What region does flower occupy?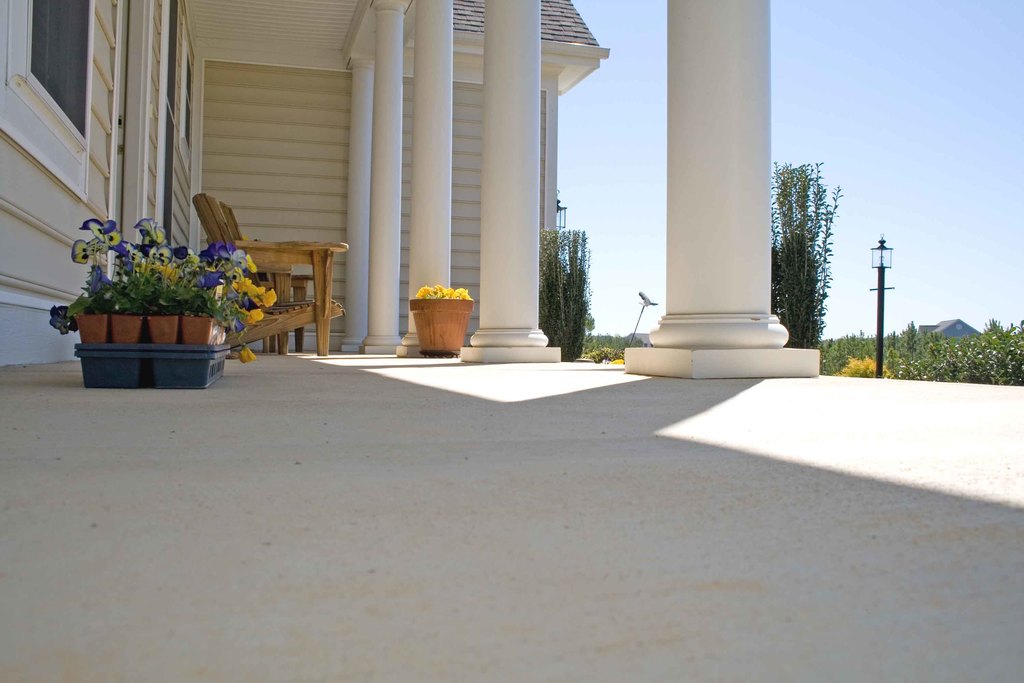
[134, 219, 163, 248].
